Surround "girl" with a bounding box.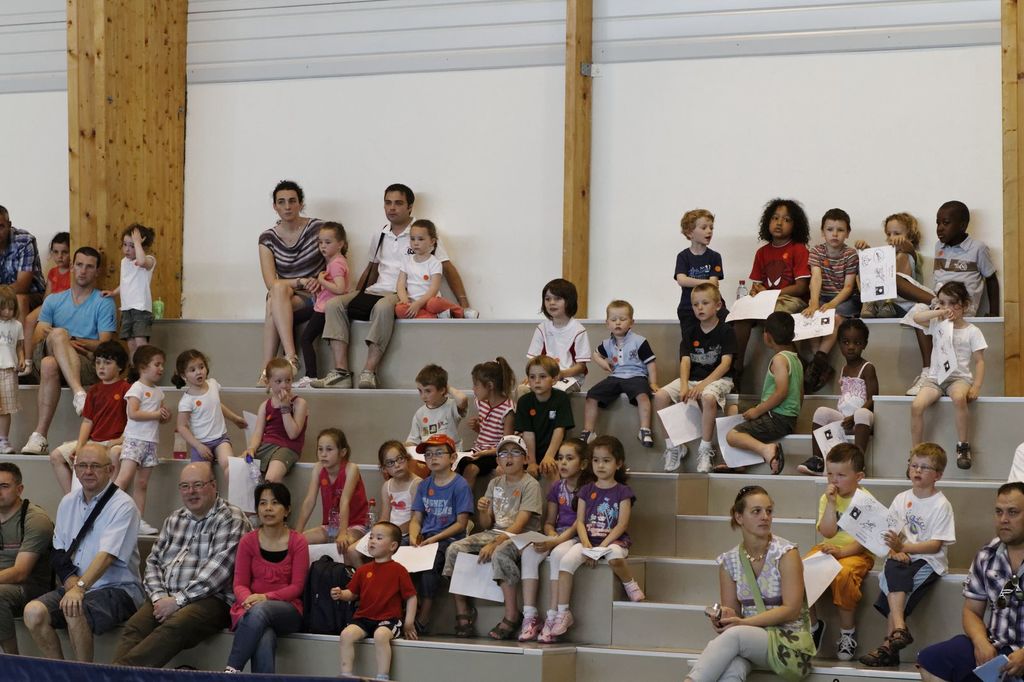
(292,434,369,562).
